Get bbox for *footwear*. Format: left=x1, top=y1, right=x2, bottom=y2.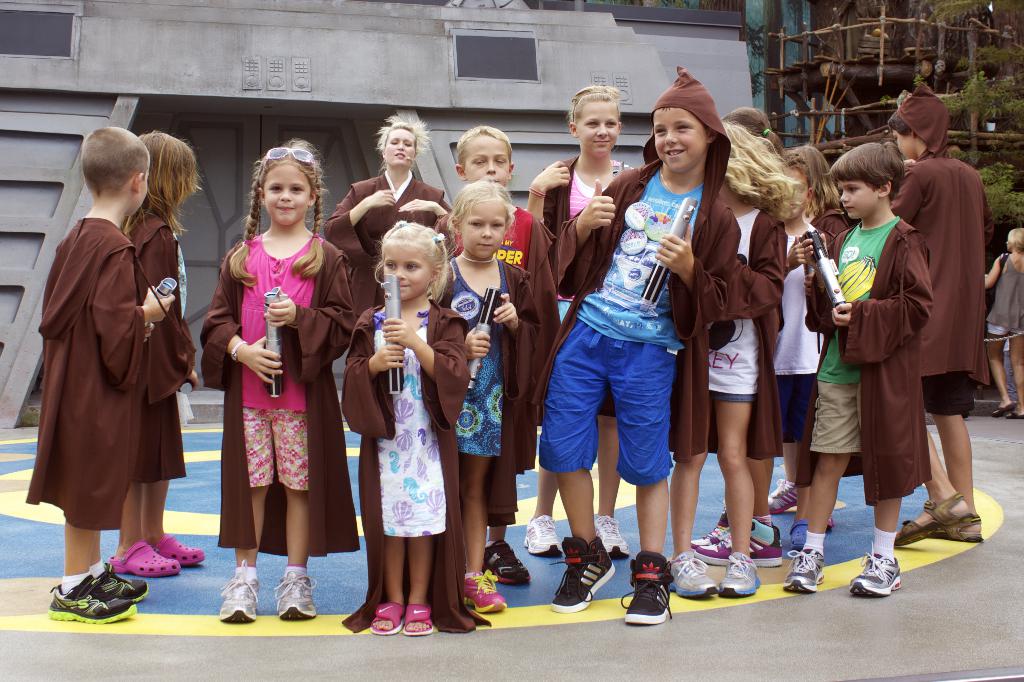
left=721, top=552, right=763, bottom=594.
